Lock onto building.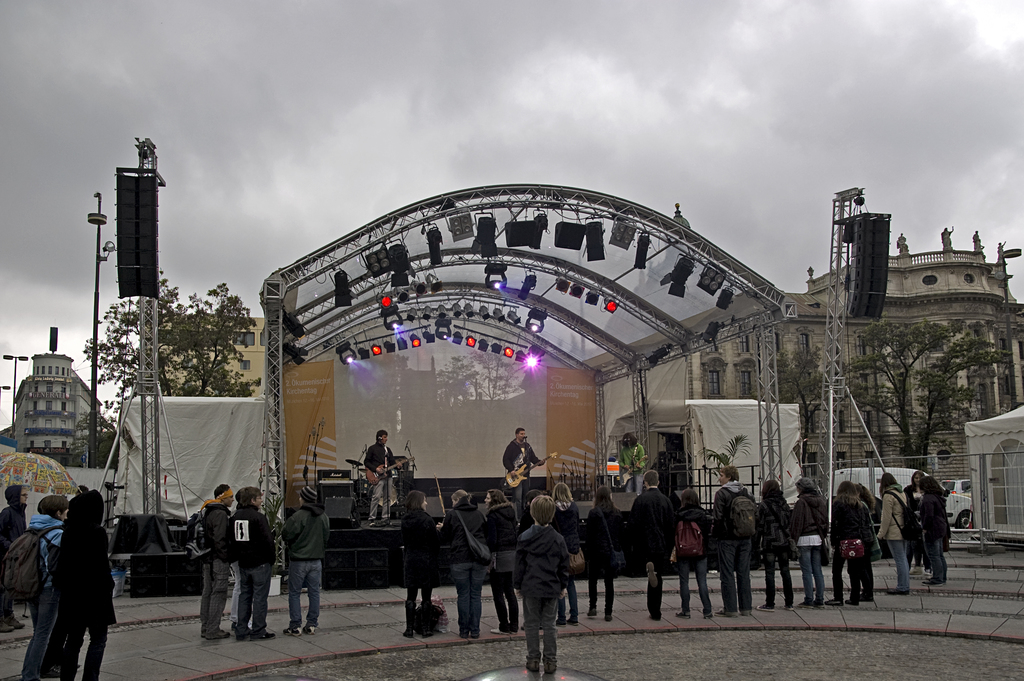
Locked: locate(765, 224, 1023, 481).
